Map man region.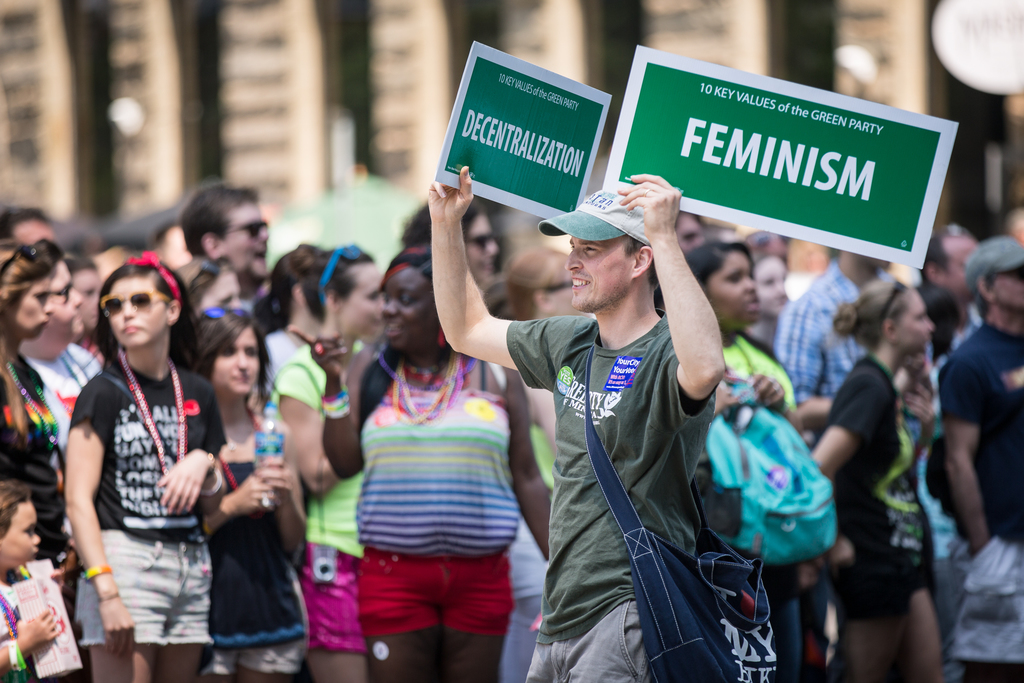
Mapped to detection(780, 239, 918, 682).
